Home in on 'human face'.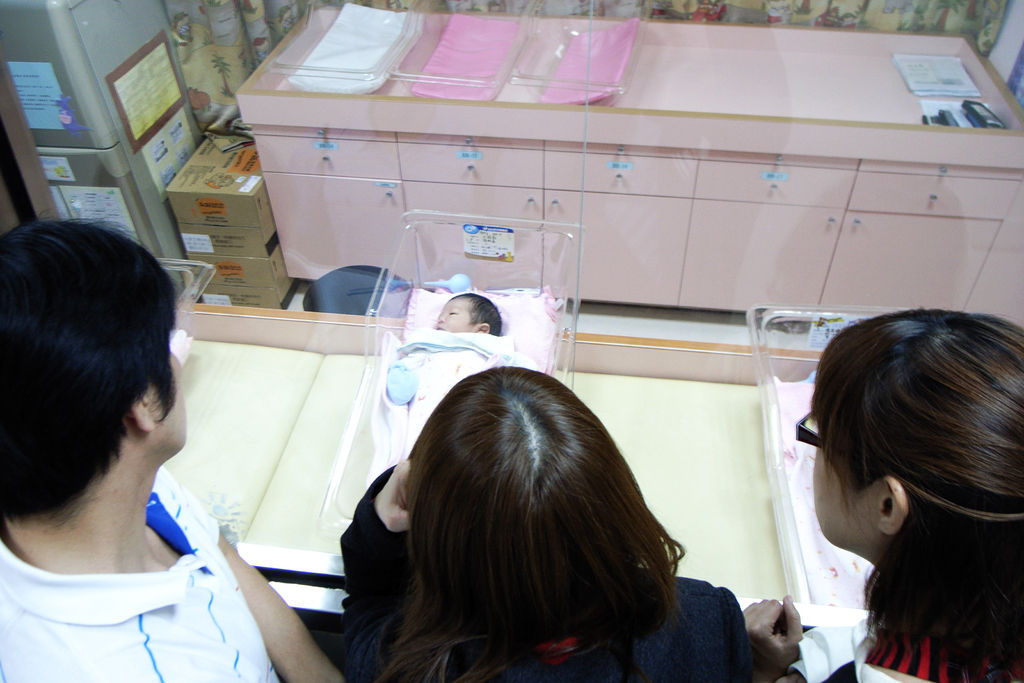
Homed in at 813/436/880/551.
